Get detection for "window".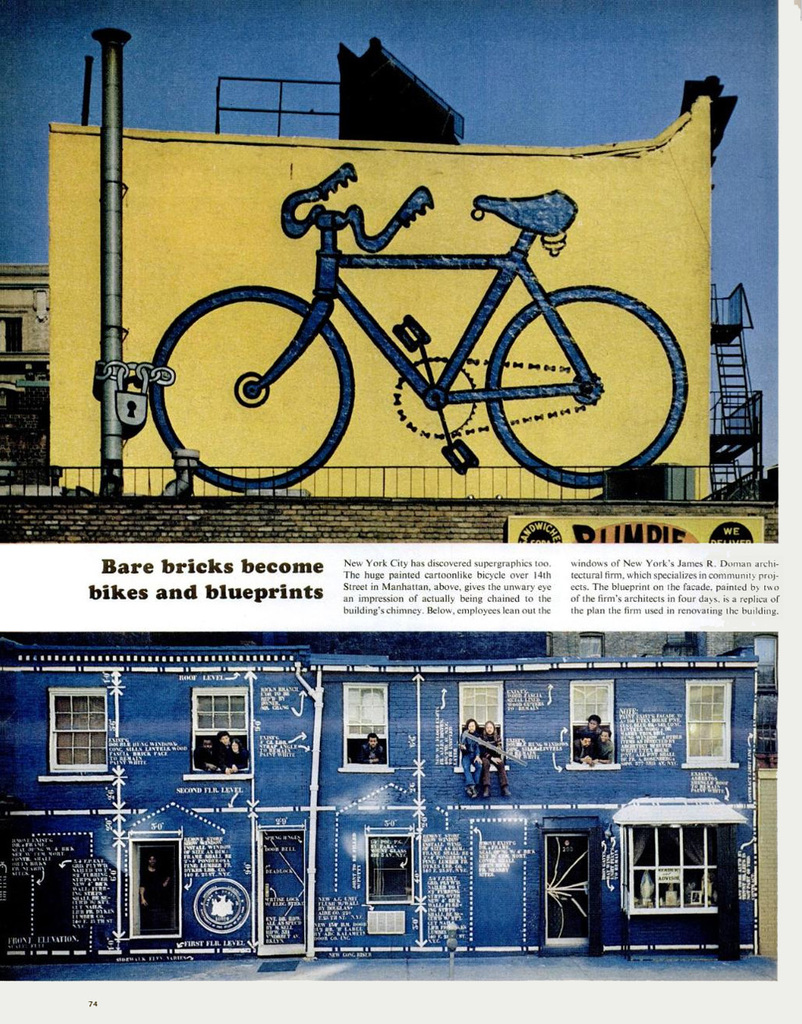
Detection: 680/681/737/768.
